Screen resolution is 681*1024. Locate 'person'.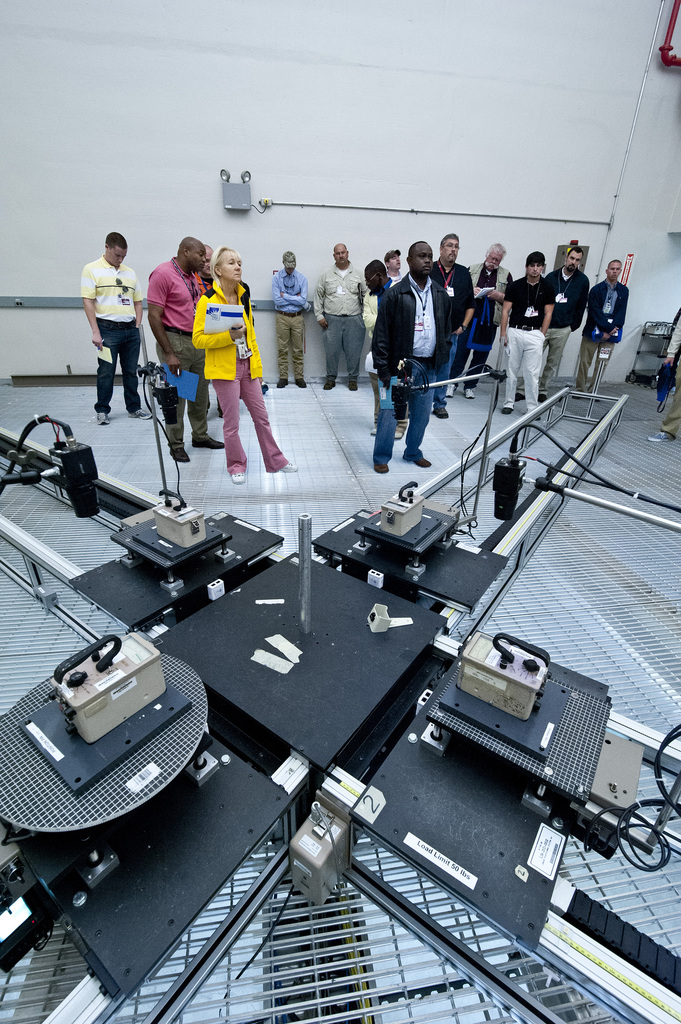
<bbox>144, 239, 224, 468</bbox>.
